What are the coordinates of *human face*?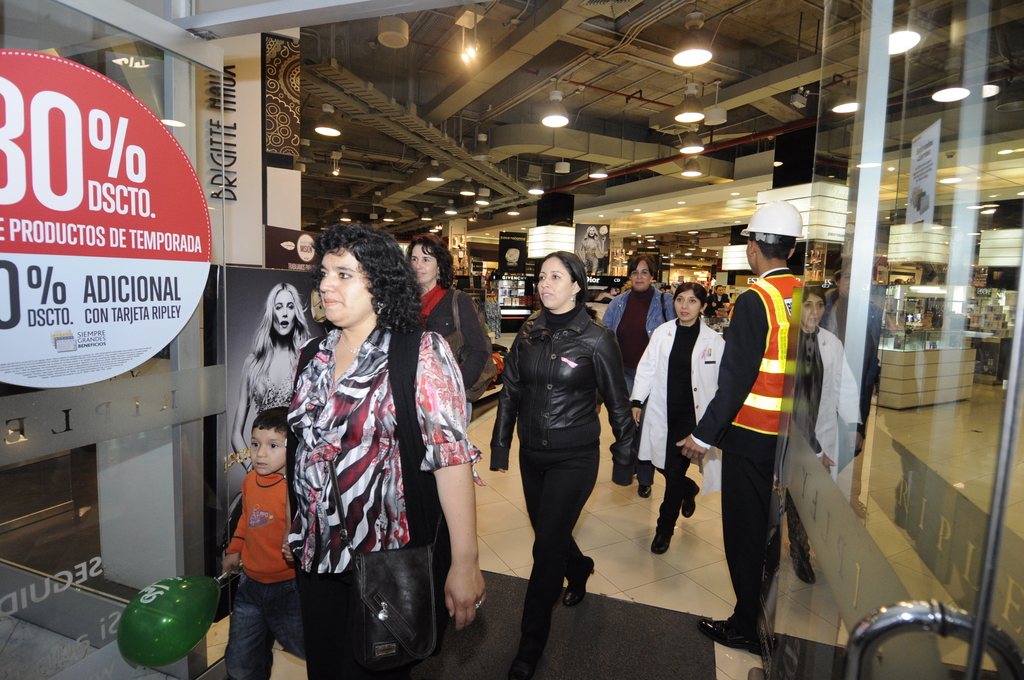
box=[537, 255, 571, 305].
